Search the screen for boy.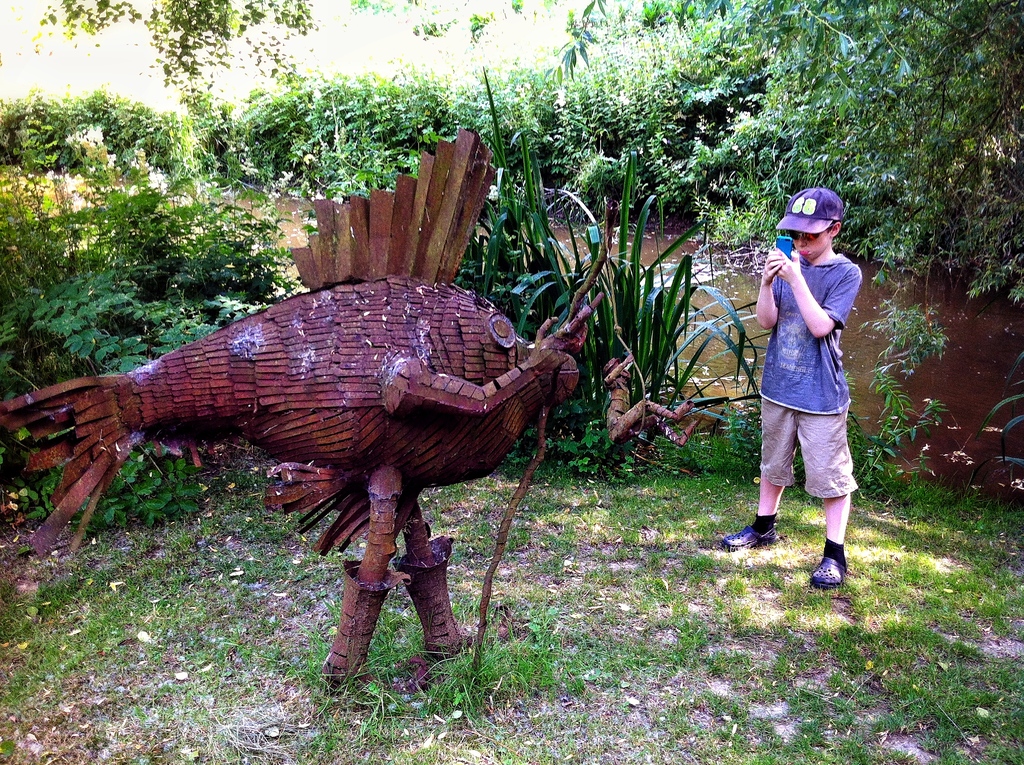
Found at 721/188/858/588.
